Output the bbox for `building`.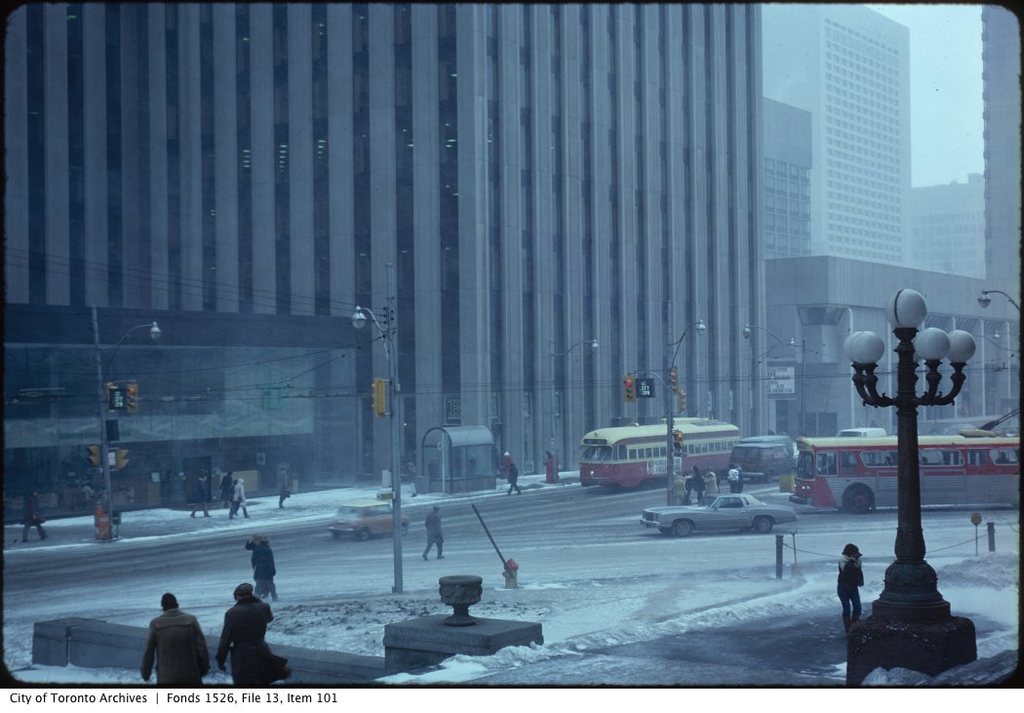
[756, 0, 910, 273].
